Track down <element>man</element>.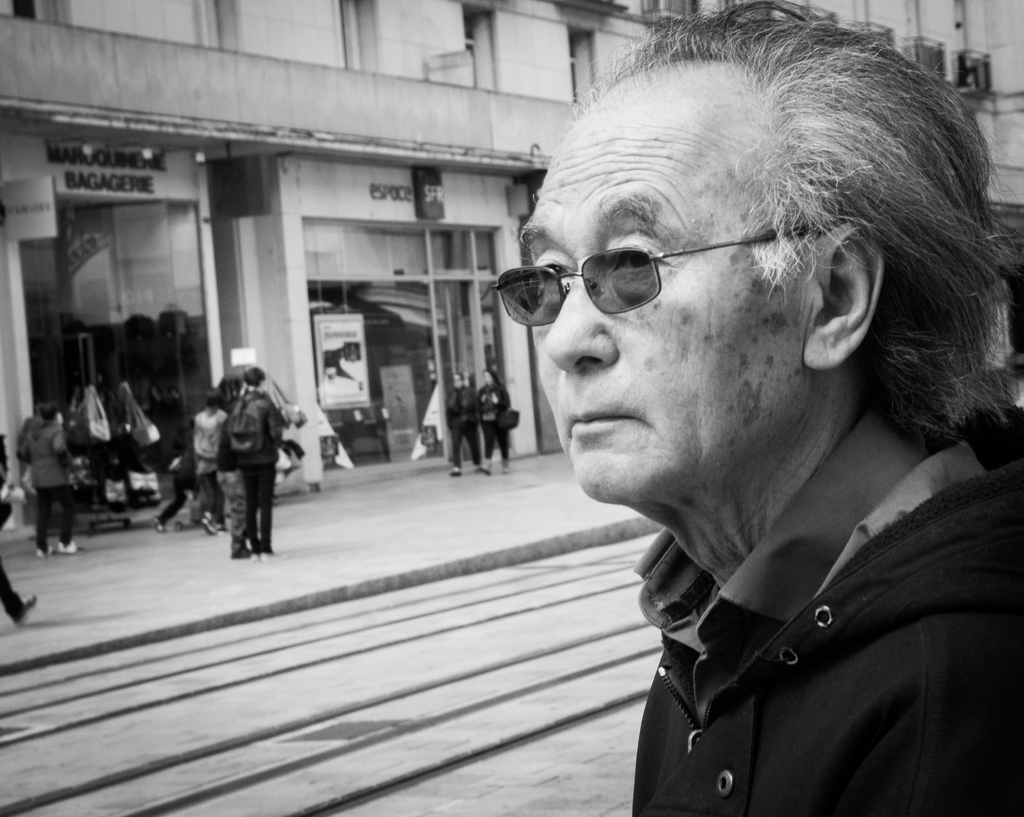
Tracked to [419,32,1023,810].
